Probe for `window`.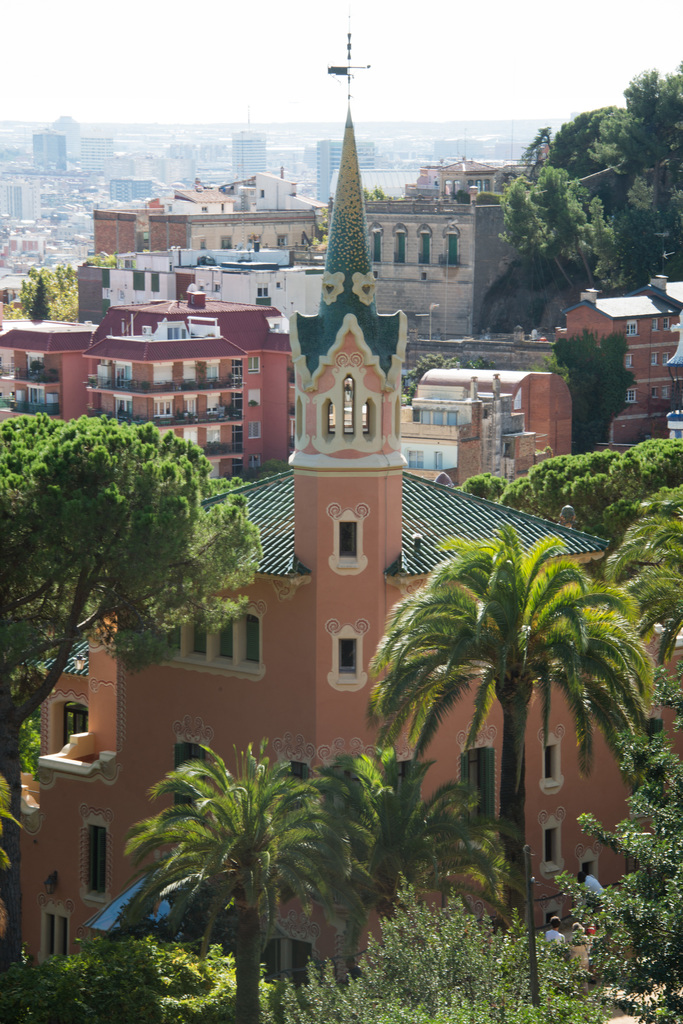
Probe result: (x1=536, y1=722, x2=570, y2=792).
